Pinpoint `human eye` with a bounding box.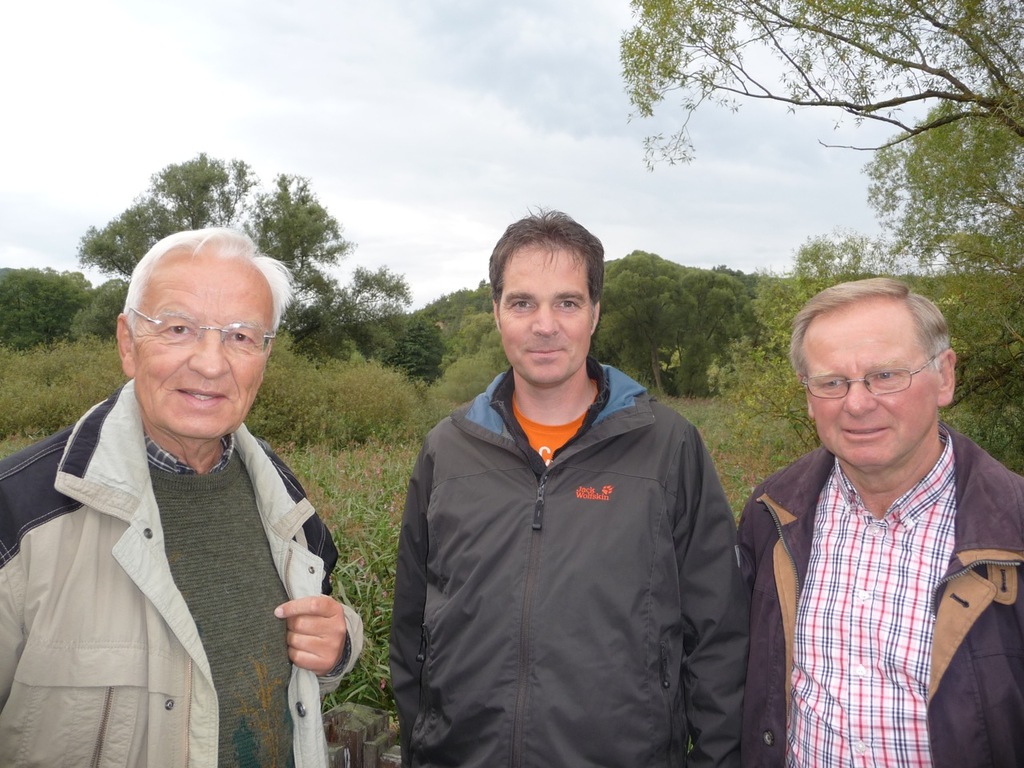
(554, 294, 580, 309).
